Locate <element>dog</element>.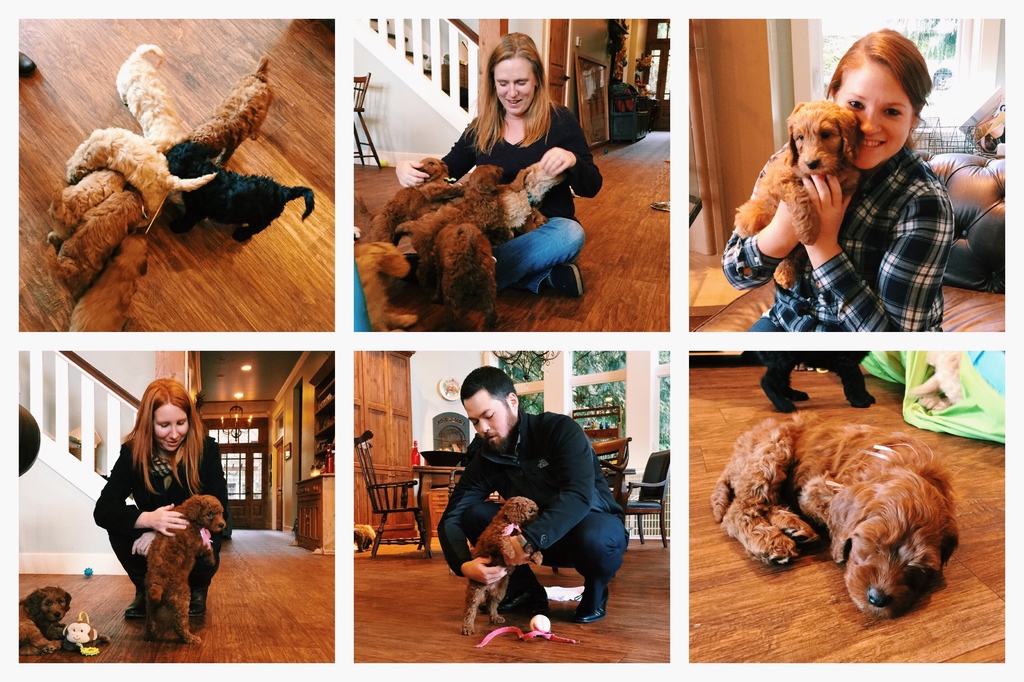
Bounding box: region(733, 99, 860, 290).
